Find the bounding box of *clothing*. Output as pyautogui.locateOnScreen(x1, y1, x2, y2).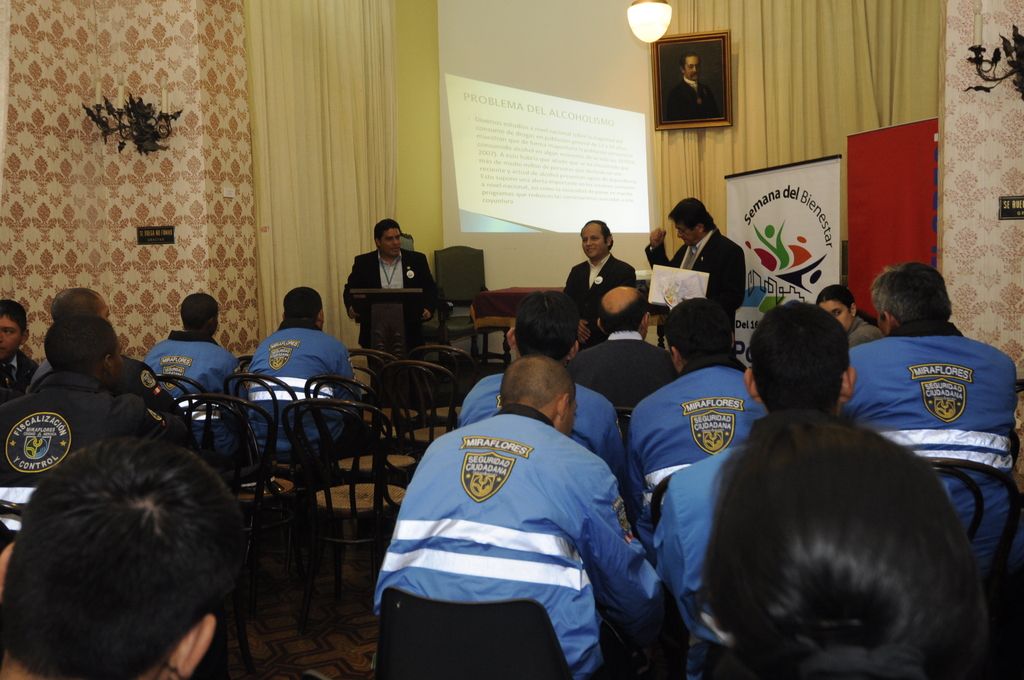
pyautogui.locateOnScreen(851, 300, 1007, 483).
